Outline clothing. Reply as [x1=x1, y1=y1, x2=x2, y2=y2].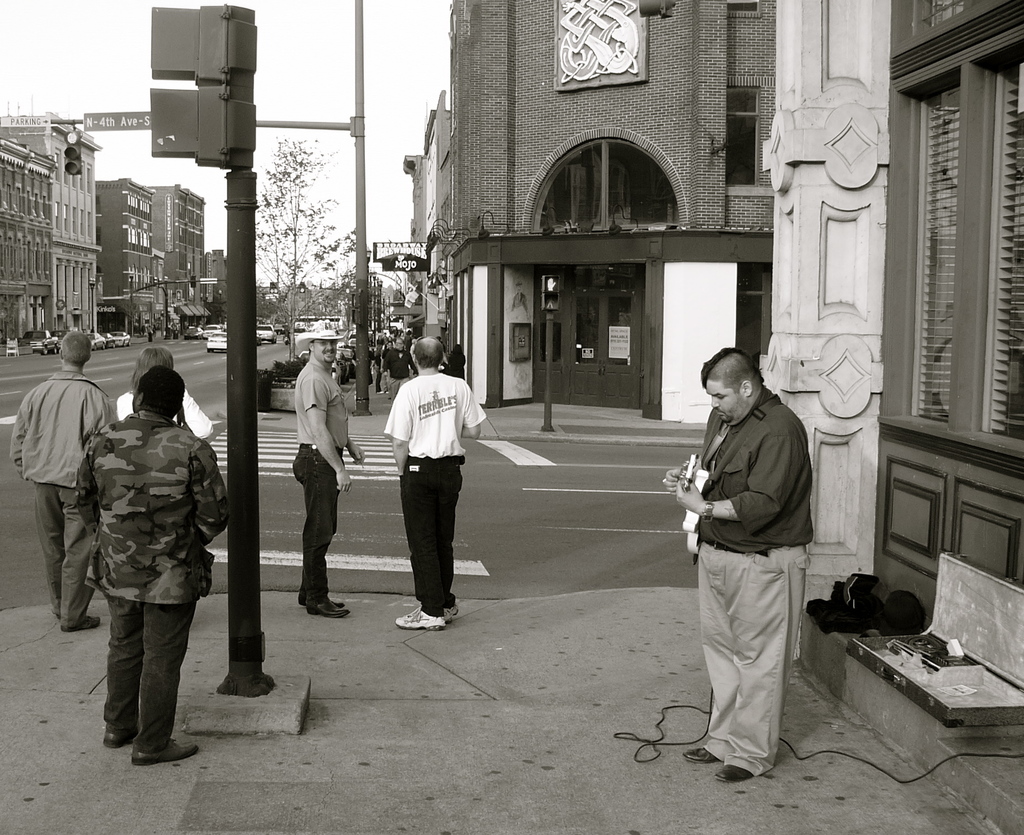
[x1=292, y1=356, x2=353, y2=445].
